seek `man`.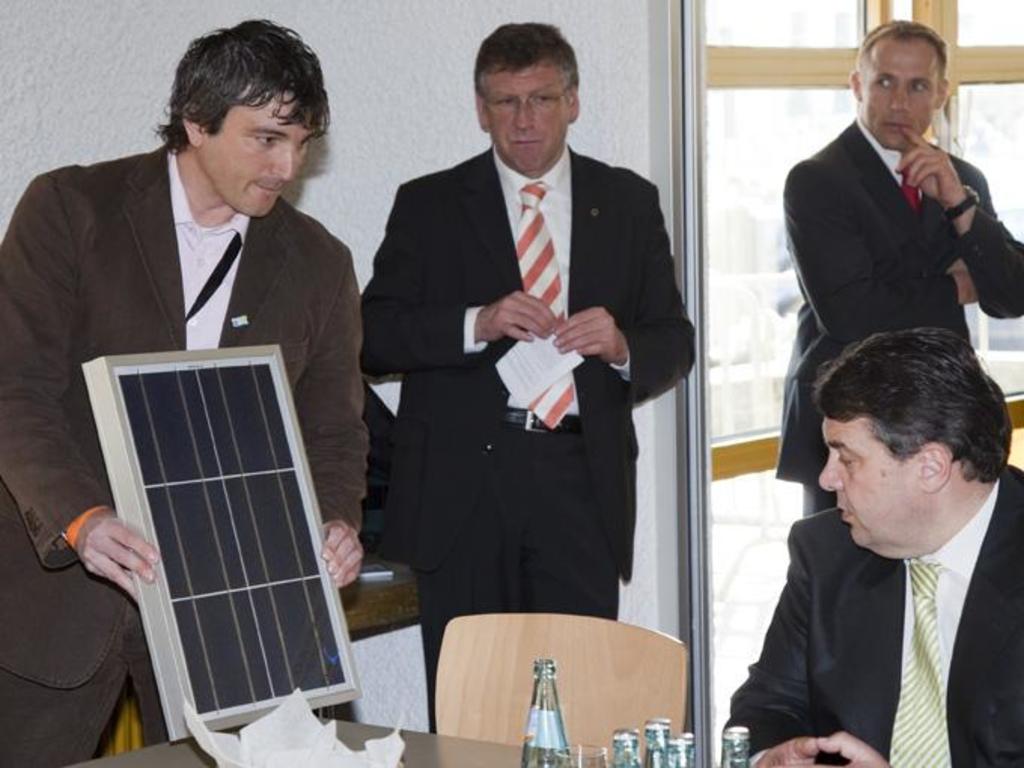
(left=776, top=18, right=1022, bottom=509).
